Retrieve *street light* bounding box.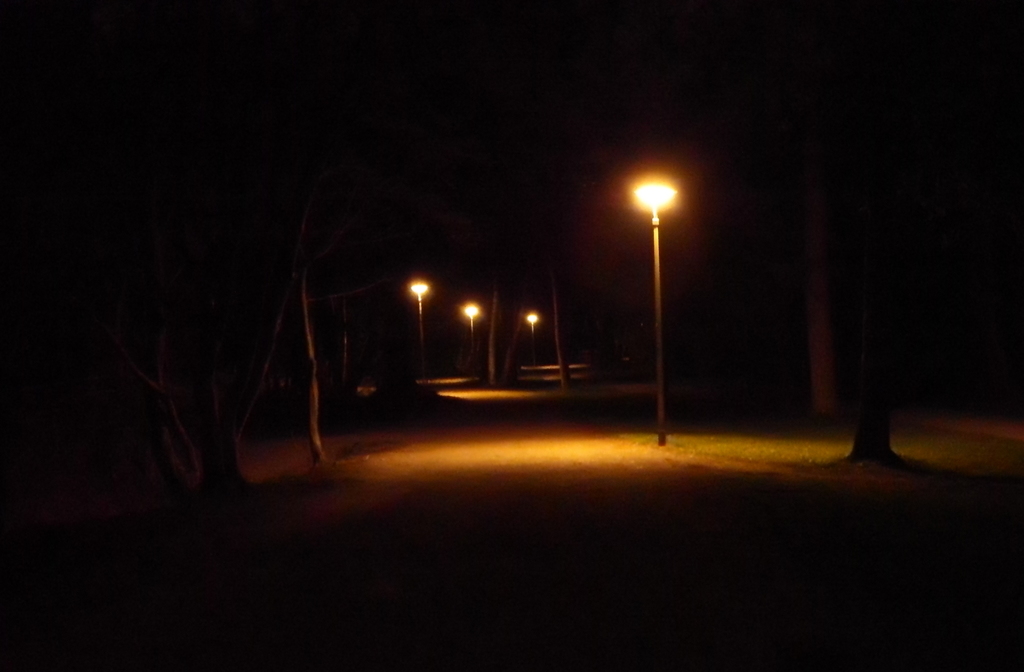
Bounding box: <box>521,312,537,367</box>.
